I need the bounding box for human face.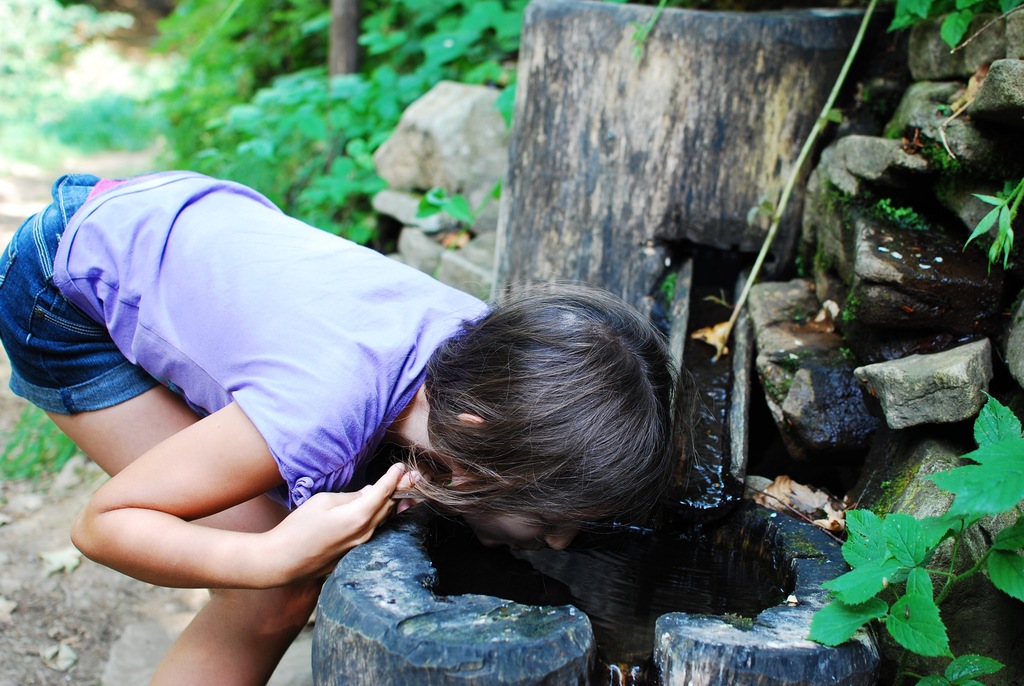
Here it is: box=[441, 475, 609, 555].
